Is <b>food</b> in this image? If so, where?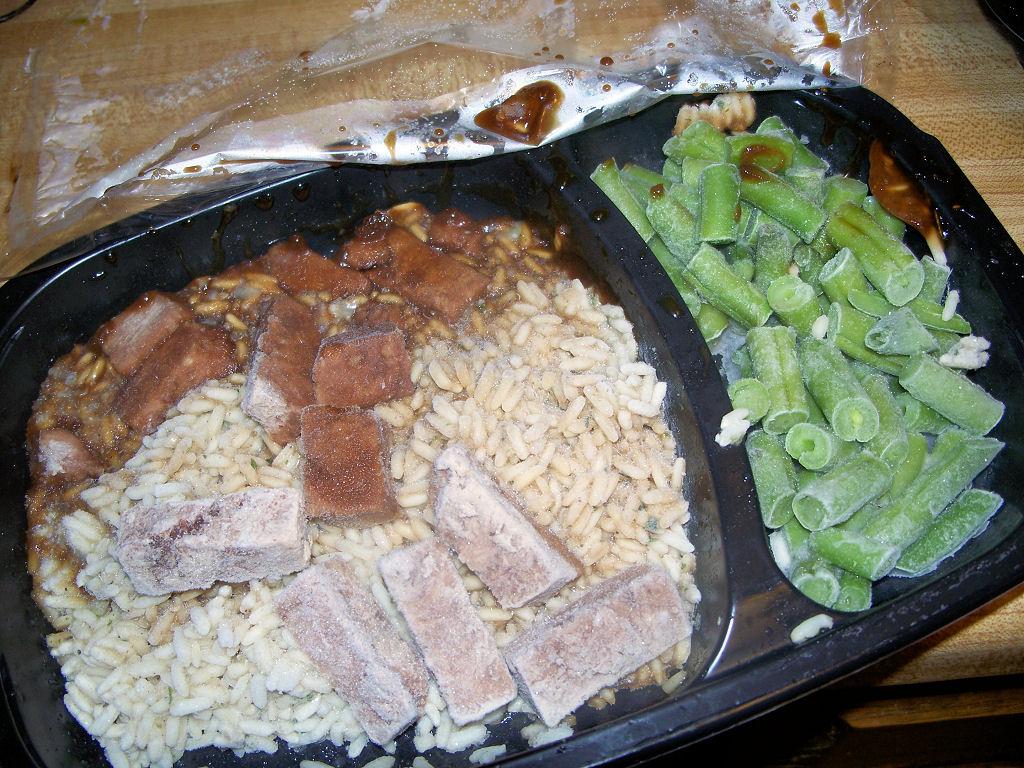
Yes, at pyautogui.locateOnScreen(592, 120, 1003, 615).
